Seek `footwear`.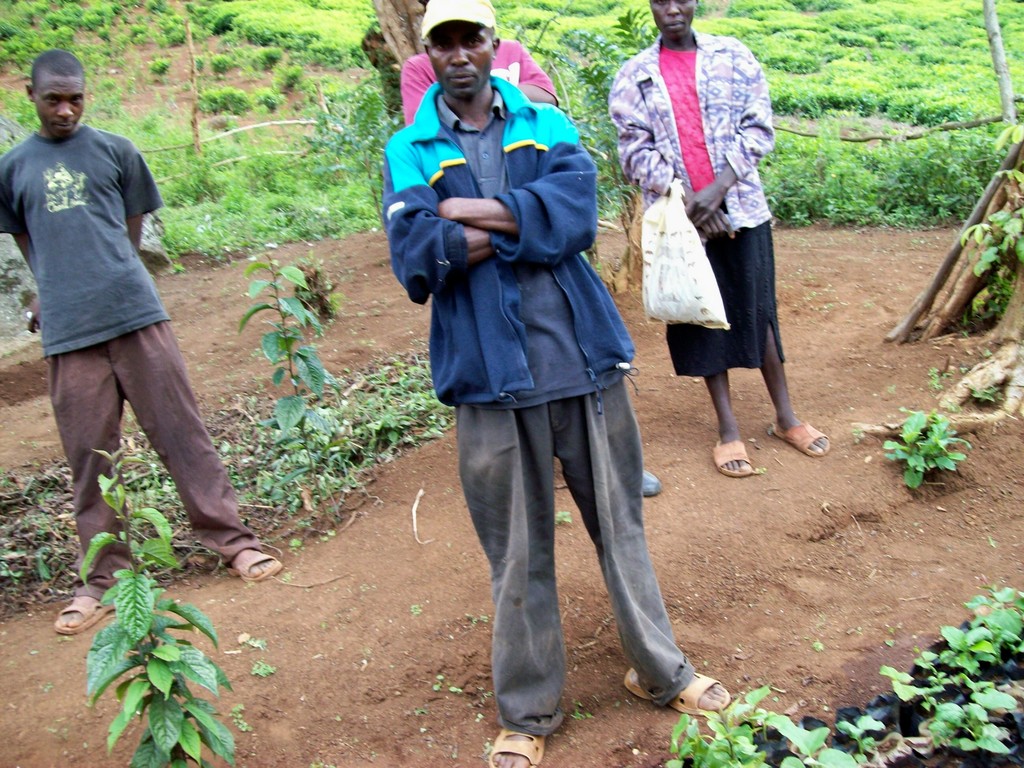
<bbox>488, 730, 543, 767</bbox>.
